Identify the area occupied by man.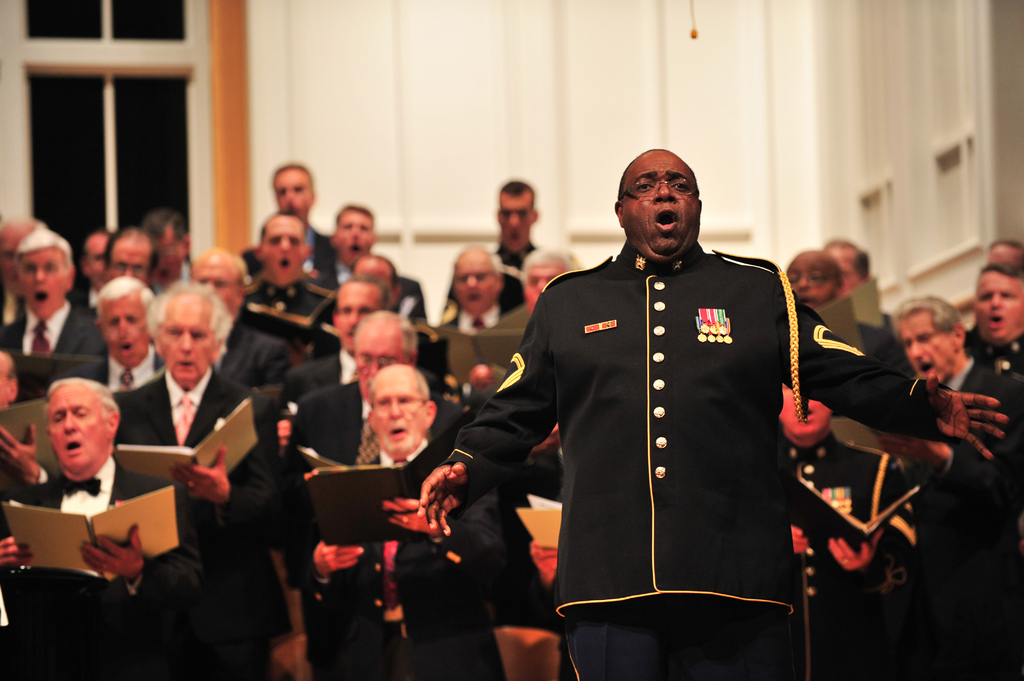
Area: [left=79, top=228, right=117, bottom=305].
